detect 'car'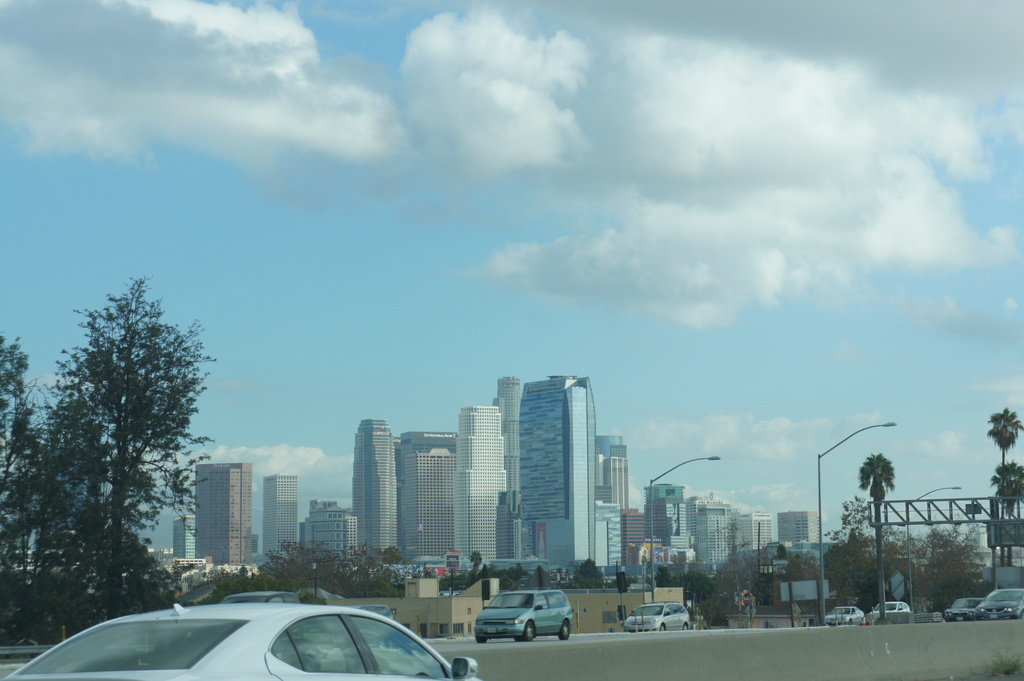
[x1=623, y1=605, x2=689, y2=630]
